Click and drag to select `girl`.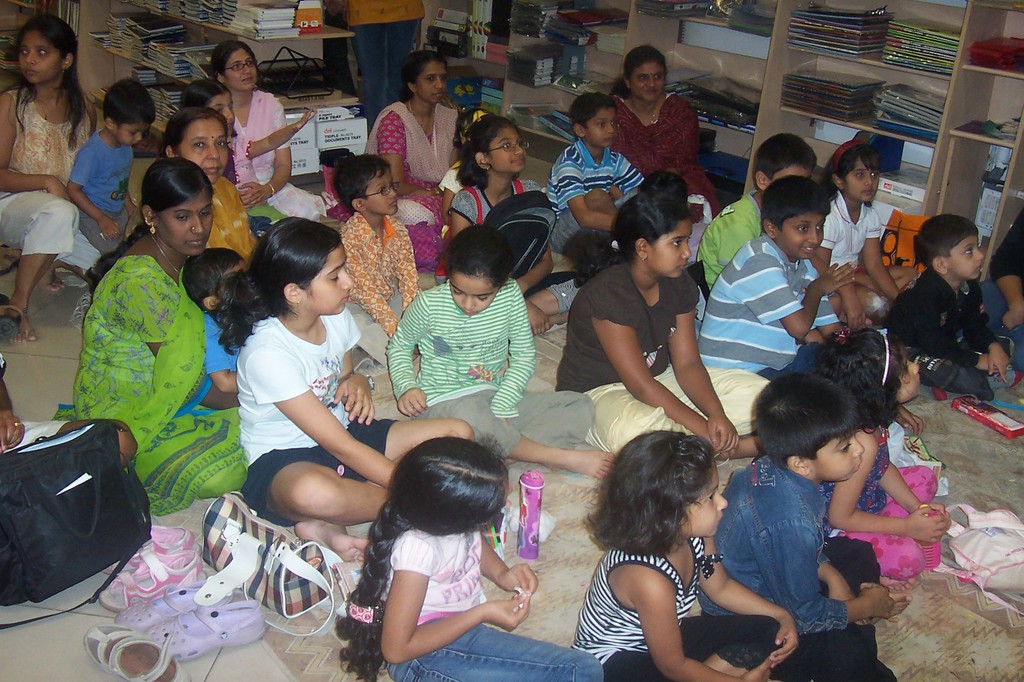
Selection: {"x1": 334, "y1": 433, "x2": 604, "y2": 681}.
